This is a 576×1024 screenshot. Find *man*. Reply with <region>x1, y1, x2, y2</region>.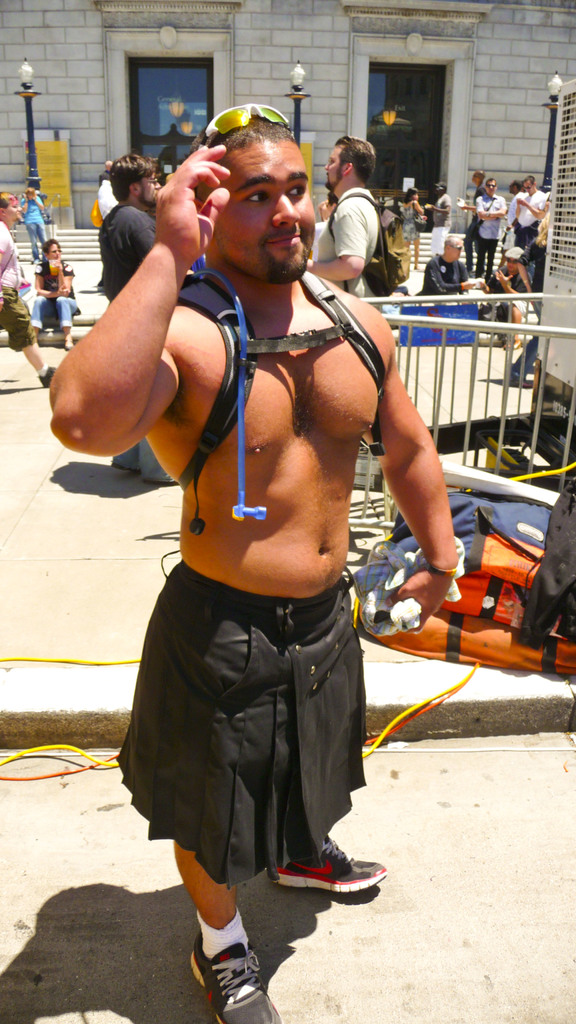
<region>88, 147, 179, 483</region>.
